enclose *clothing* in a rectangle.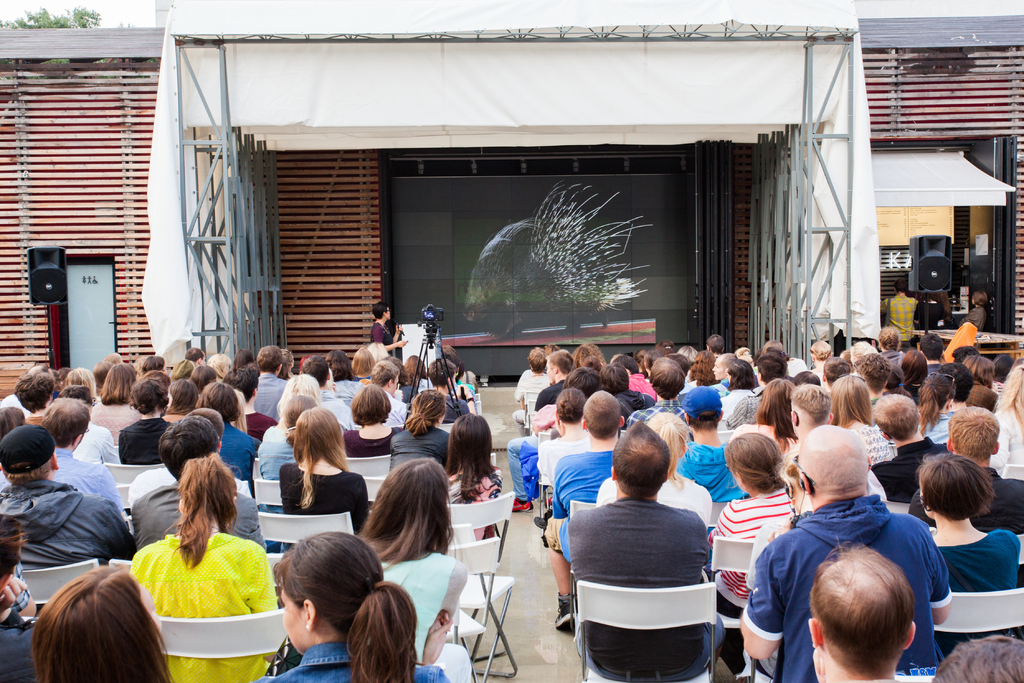
[906, 404, 957, 442].
